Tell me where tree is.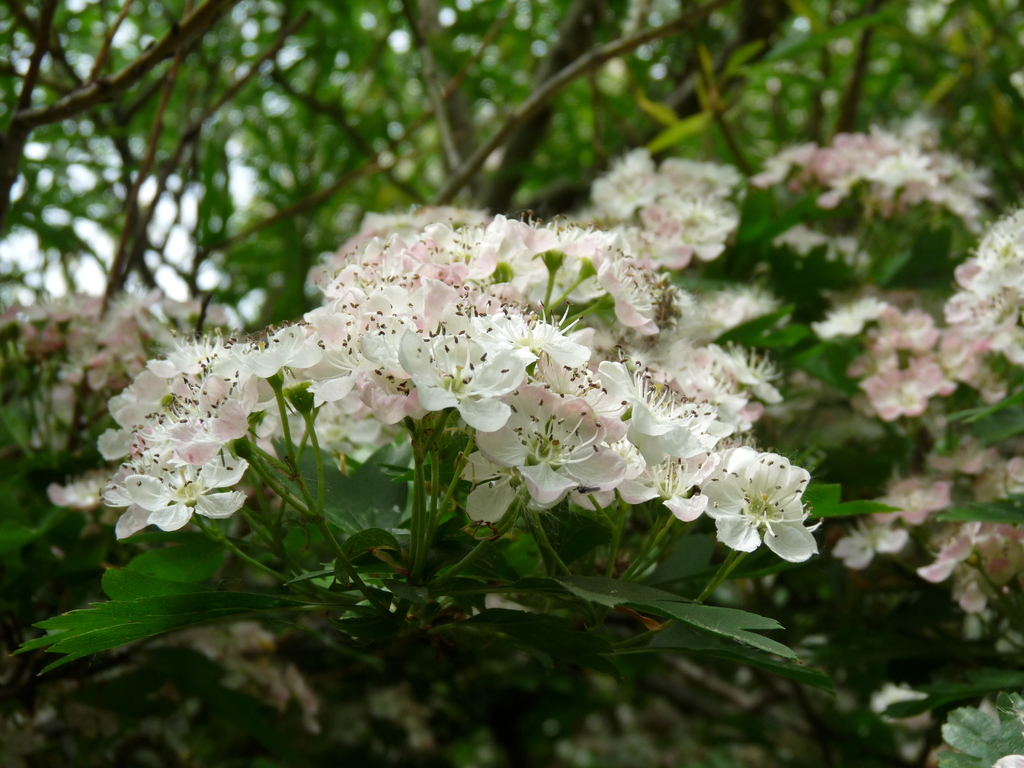
tree is at detection(0, 0, 1023, 767).
